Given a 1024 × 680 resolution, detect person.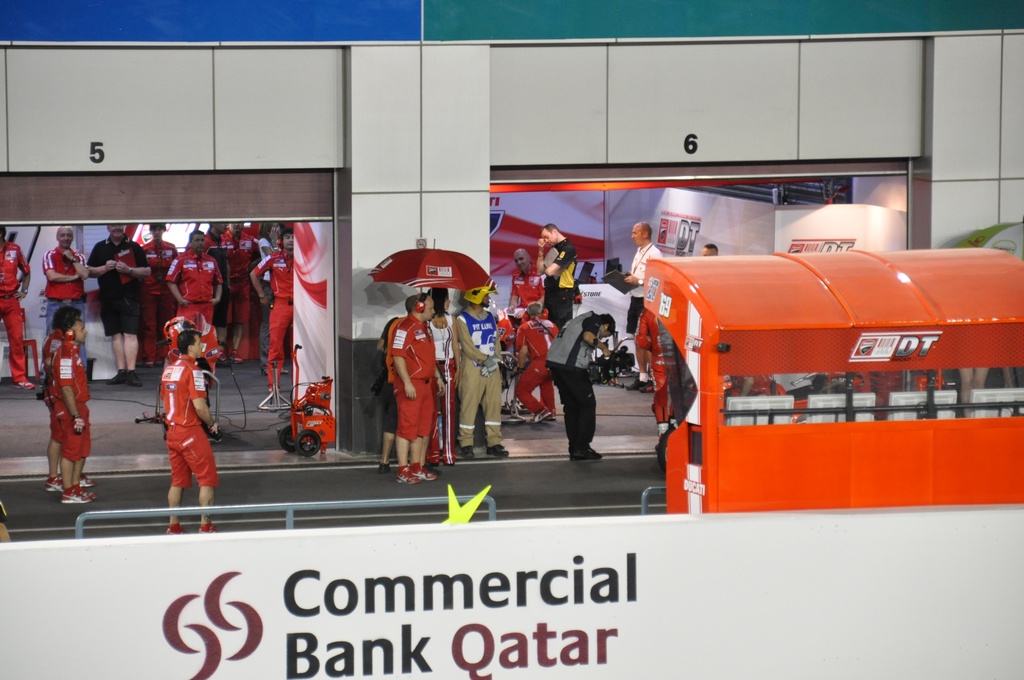
[81, 220, 156, 379].
